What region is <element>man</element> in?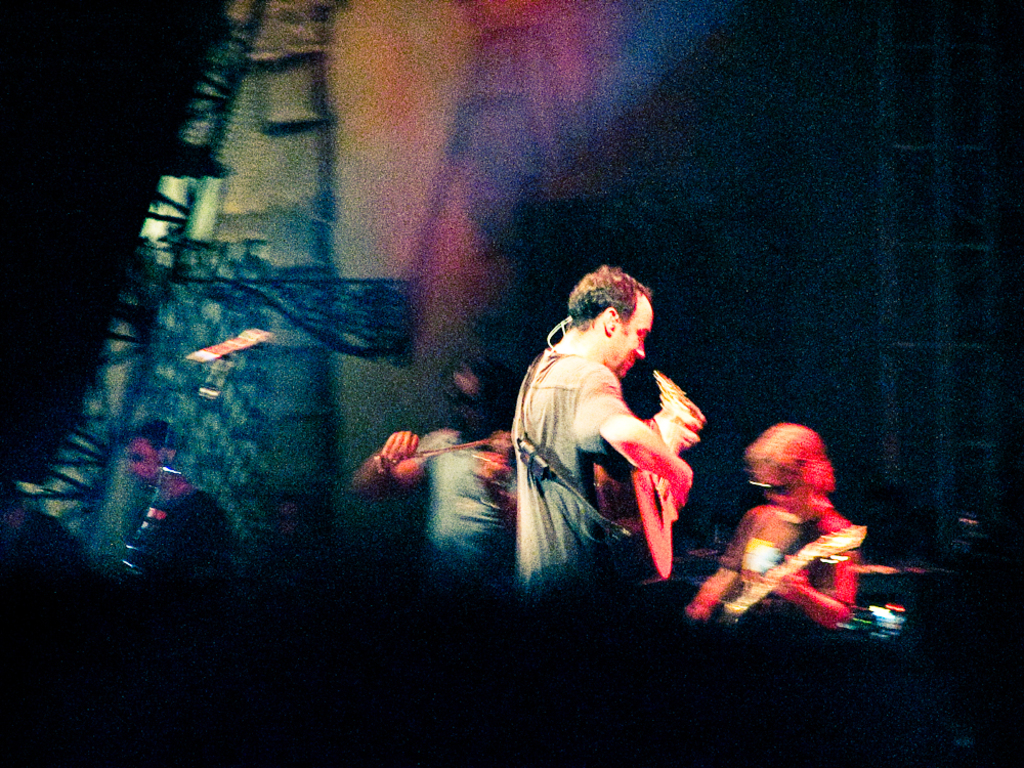
x1=516, y1=261, x2=705, y2=596.
